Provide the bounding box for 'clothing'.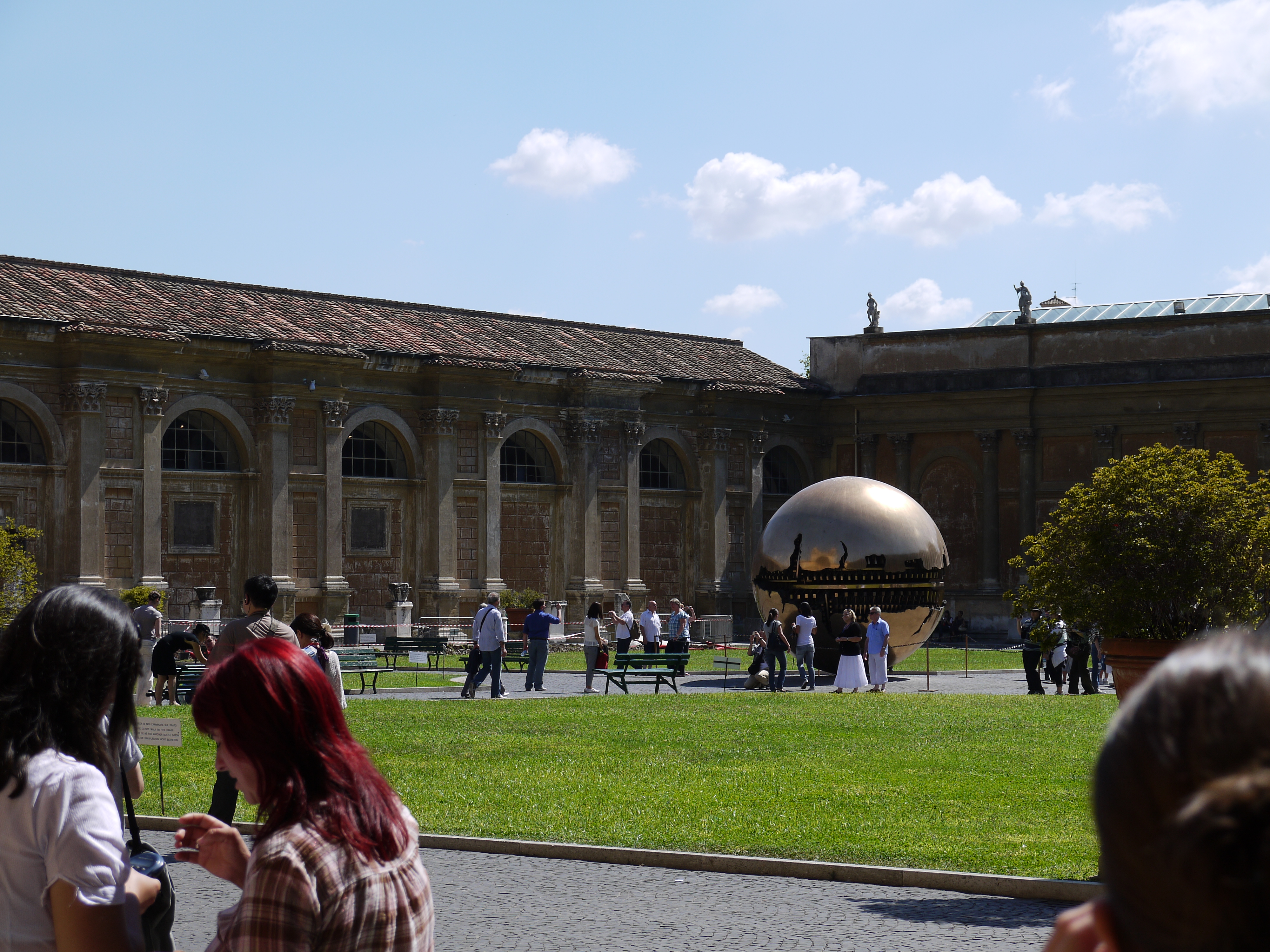
l=339, t=199, r=348, b=220.
